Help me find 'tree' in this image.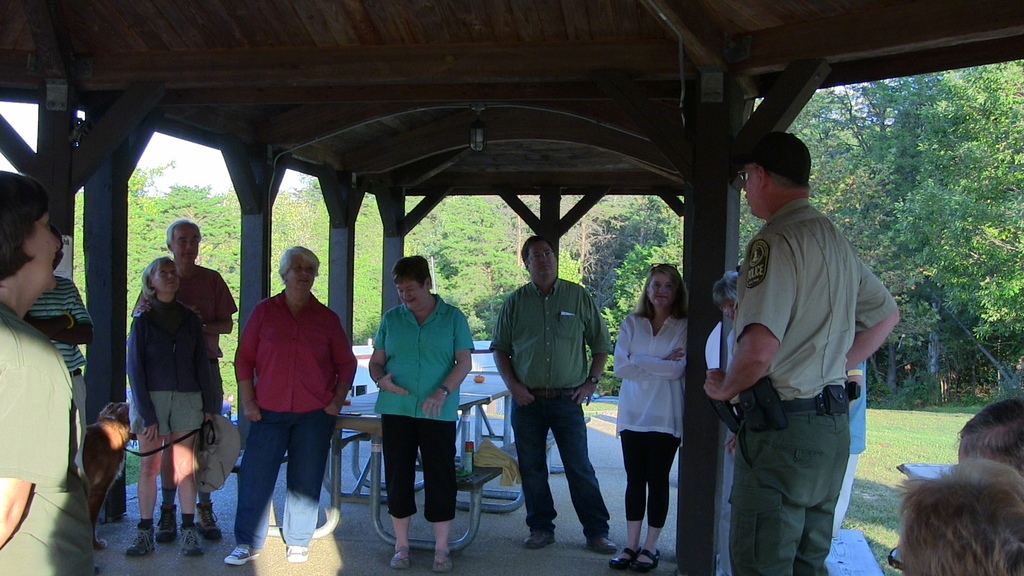
Found it: x1=401 y1=194 x2=534 y2=376.
